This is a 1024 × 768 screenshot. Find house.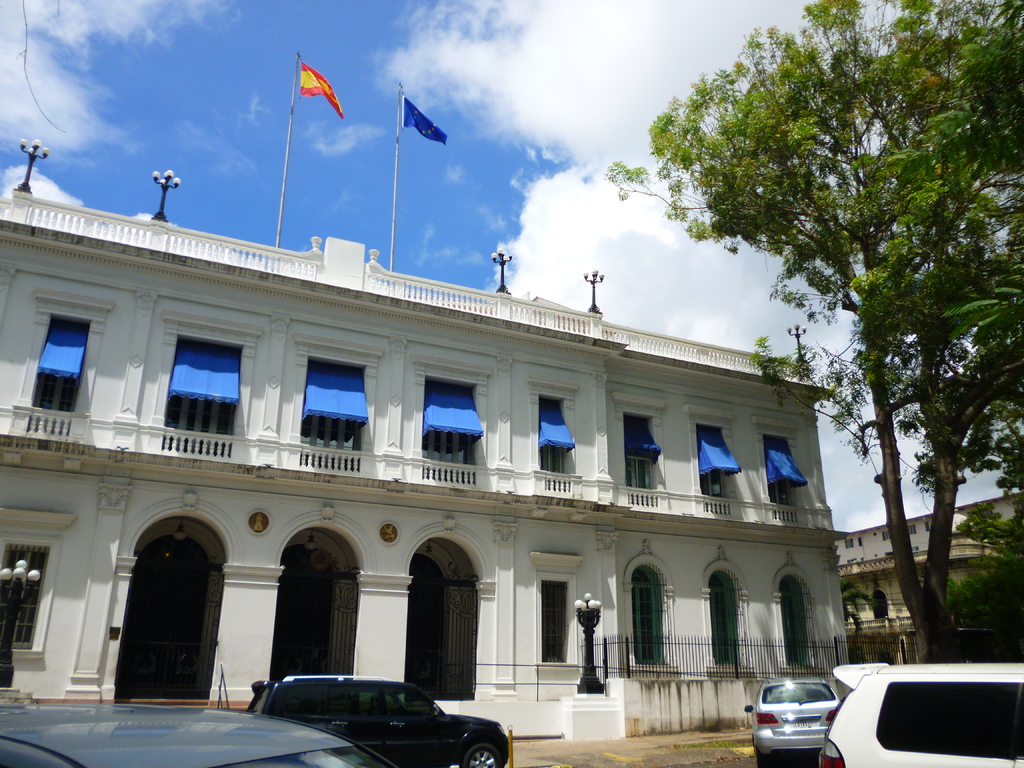
Bounding box: [837, 472, 1022, 673].
